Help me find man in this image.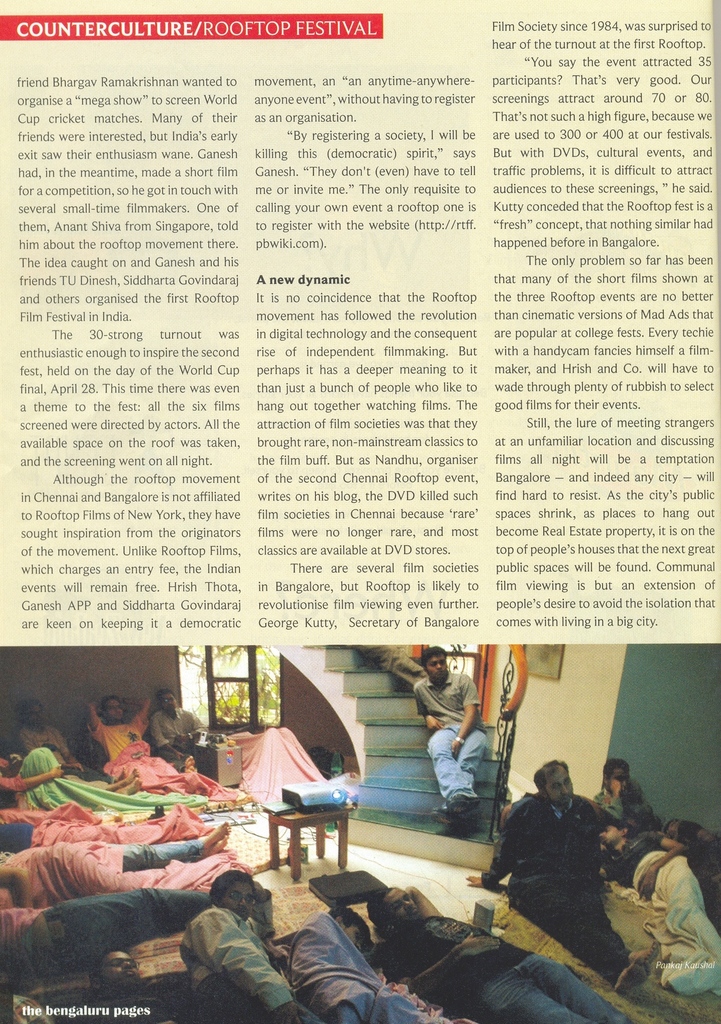
Found it: locate(367, 874, 640, 1023).
